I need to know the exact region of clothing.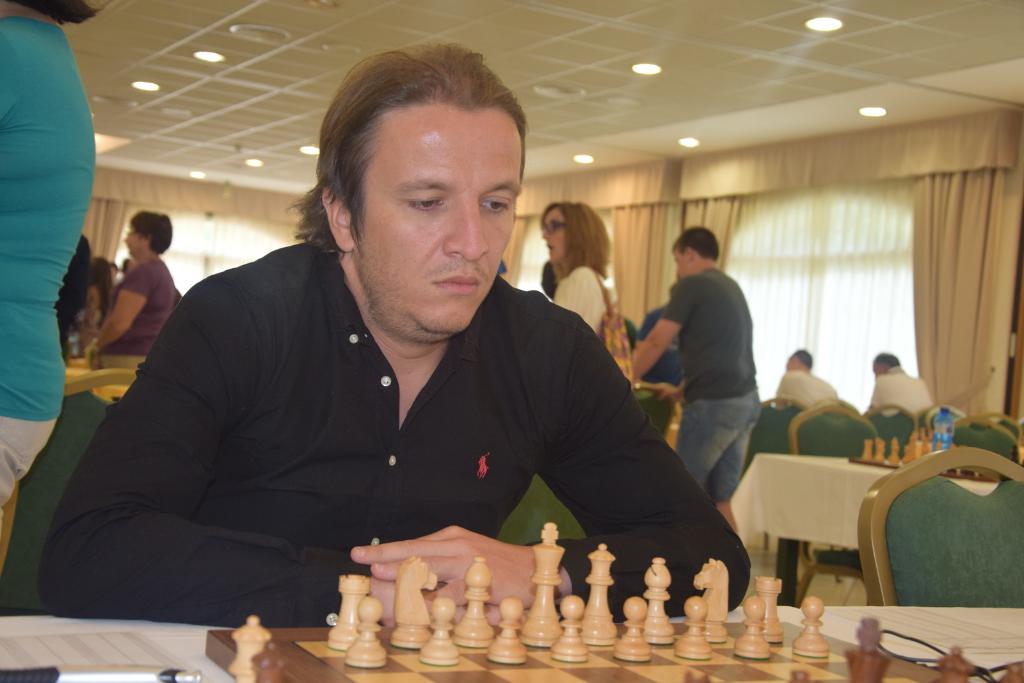
Region: bbox(0, 46, 107, 504).
